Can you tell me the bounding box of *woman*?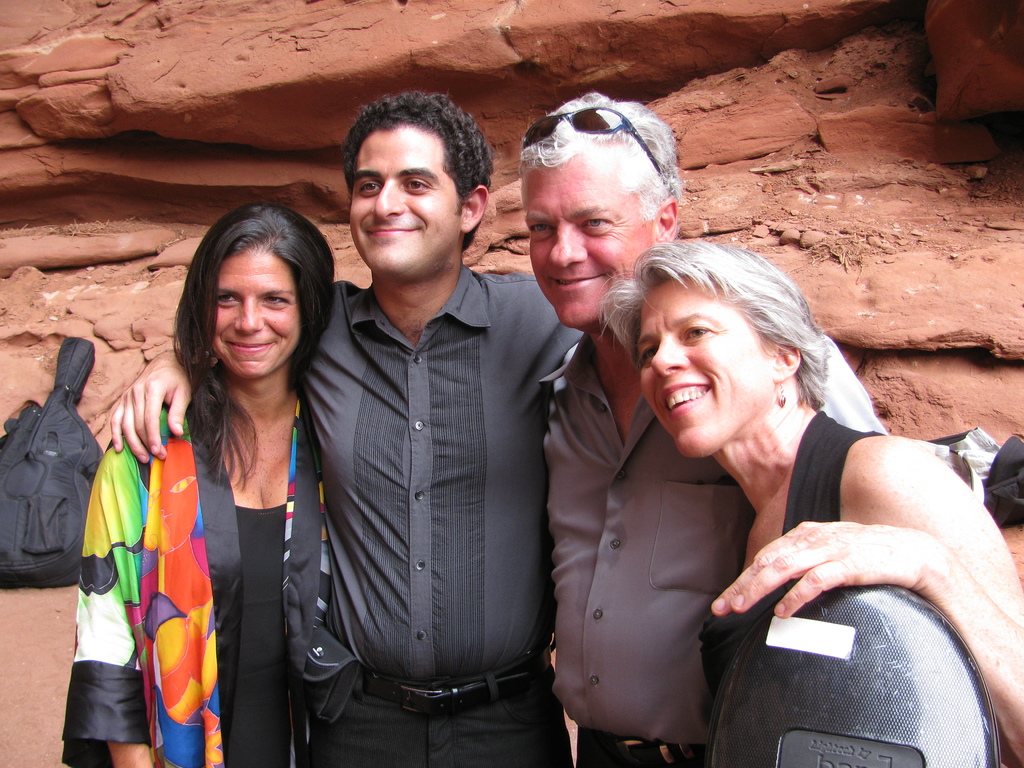
(x1=57, y1=205, x2=337, y2=767).
